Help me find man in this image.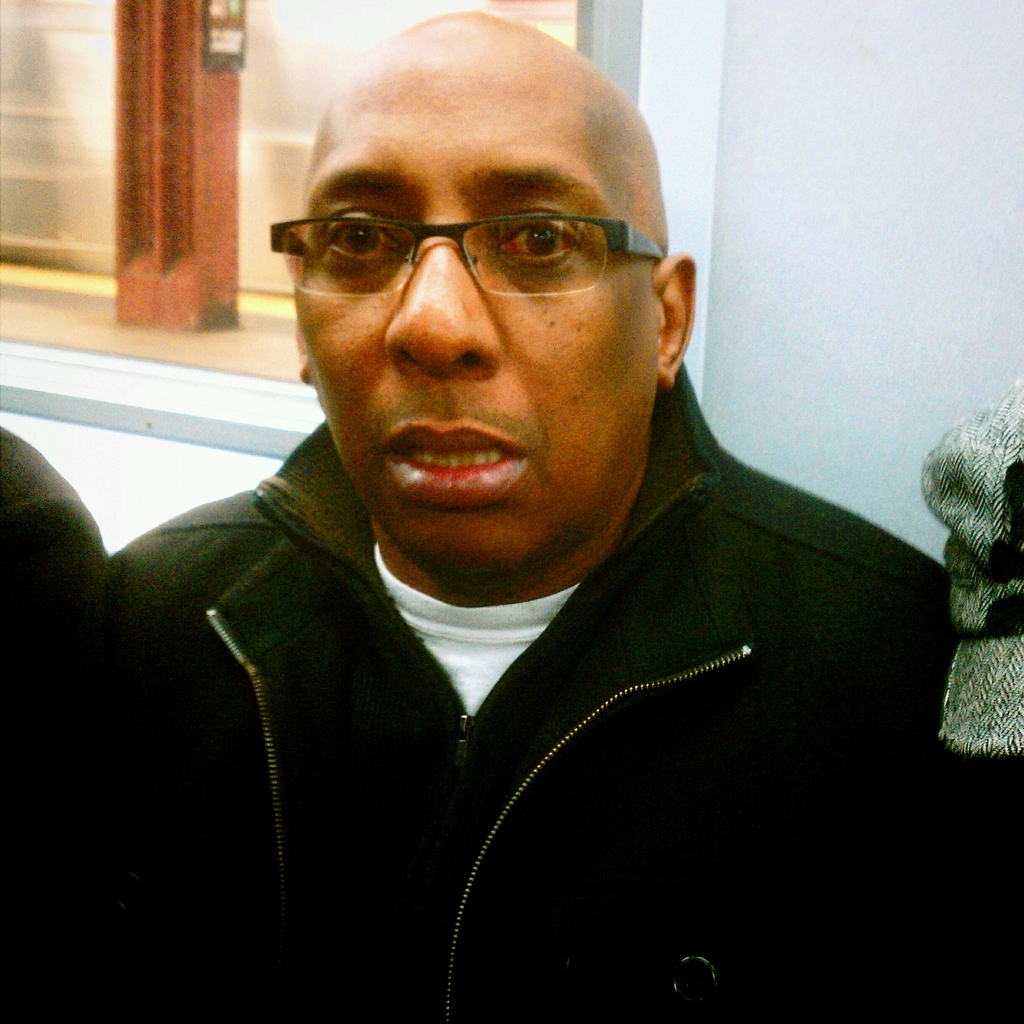
Found it: region(28, 8, 1023, 1006).
